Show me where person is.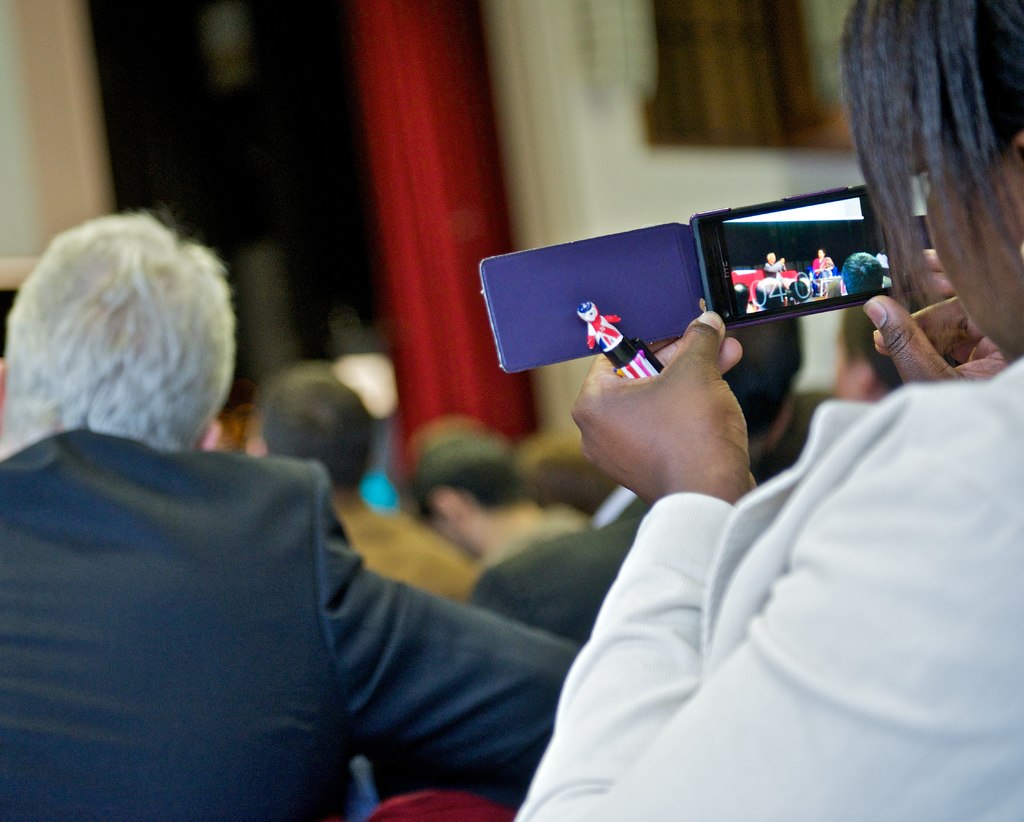
person is at crop(252, 371, 497, 665).
